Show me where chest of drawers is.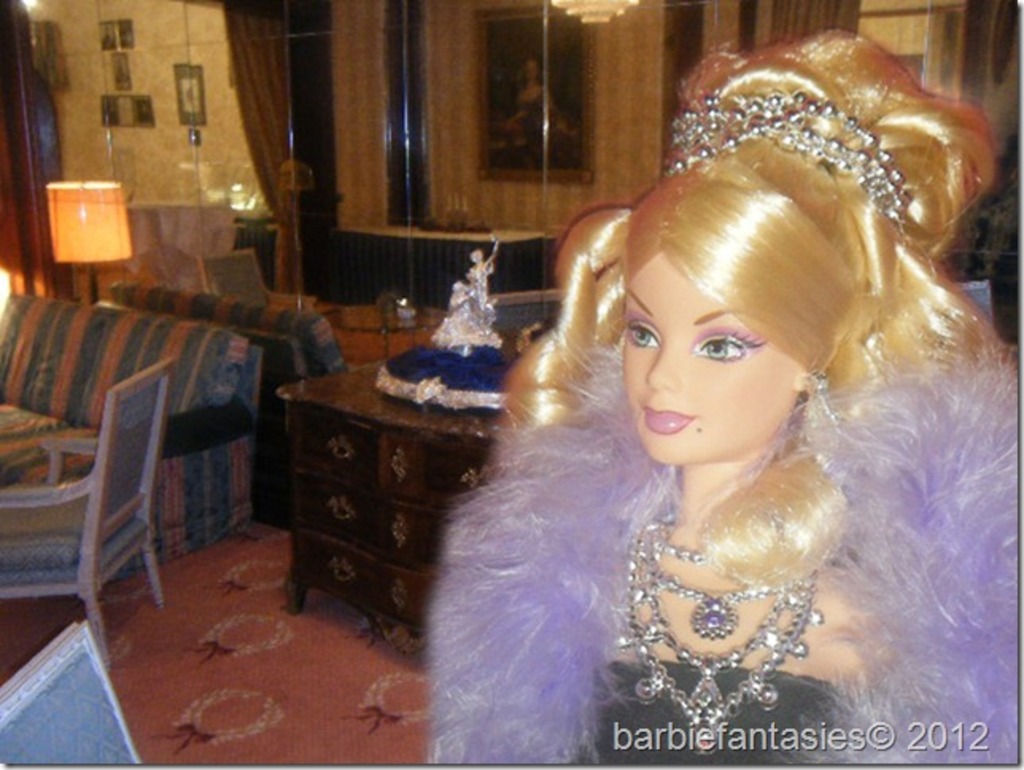
chest of drawers is at <region>277, 352, 523, 613</region>.
